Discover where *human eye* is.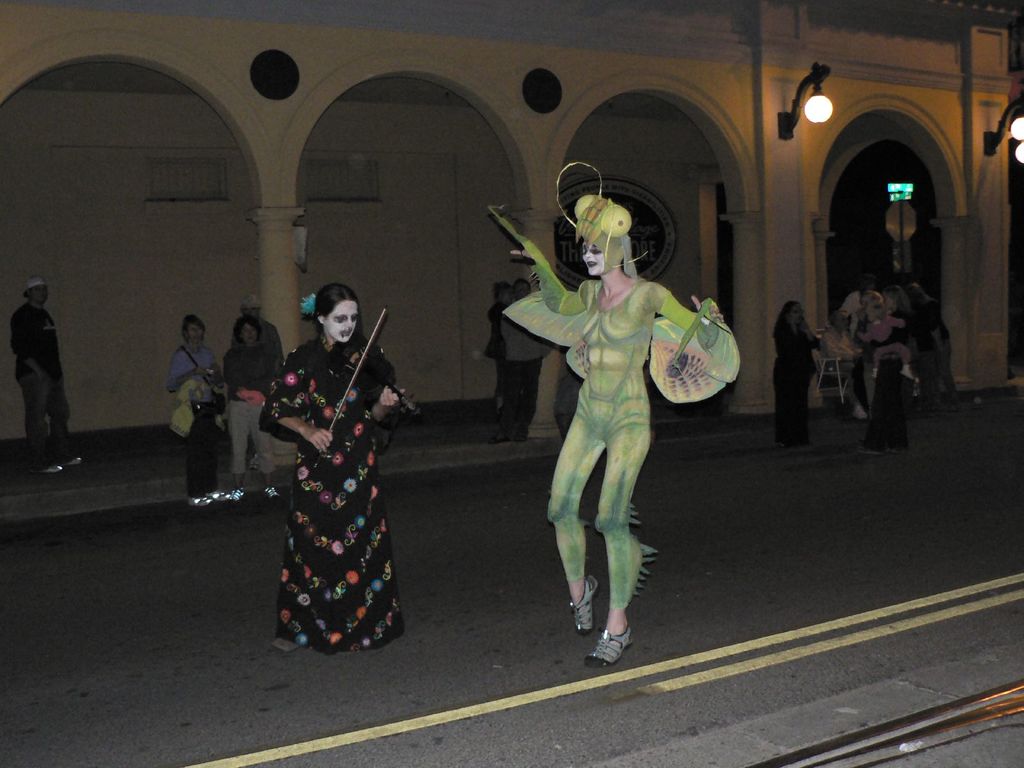
Discovered at (left=335, top=317, right=346, bottom=323).
